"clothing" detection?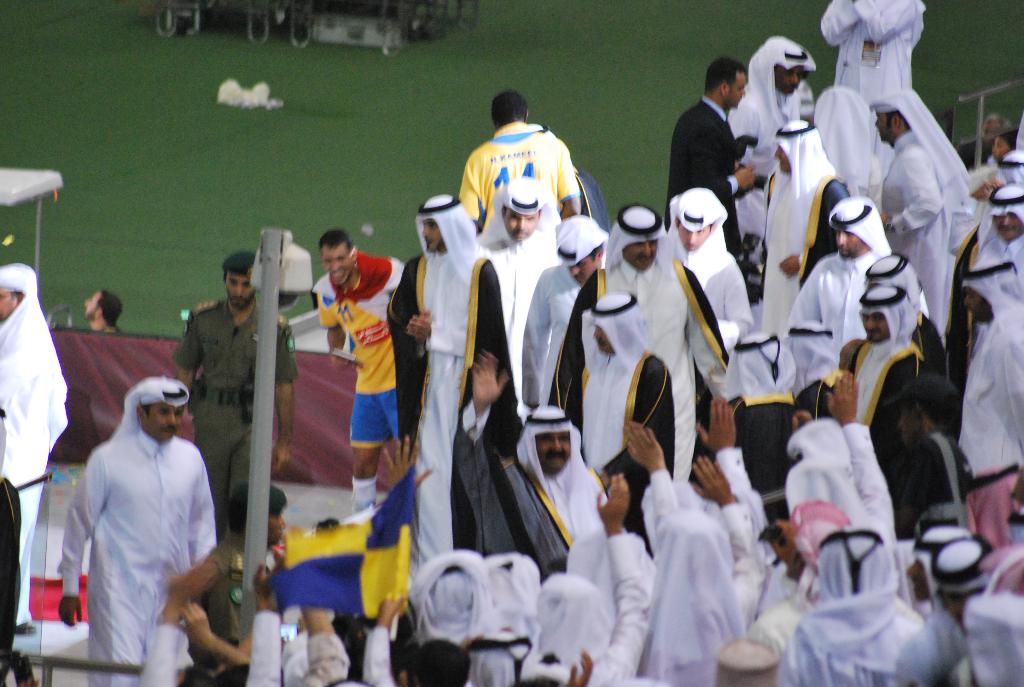
select_region(668, 186, 748, 355)
